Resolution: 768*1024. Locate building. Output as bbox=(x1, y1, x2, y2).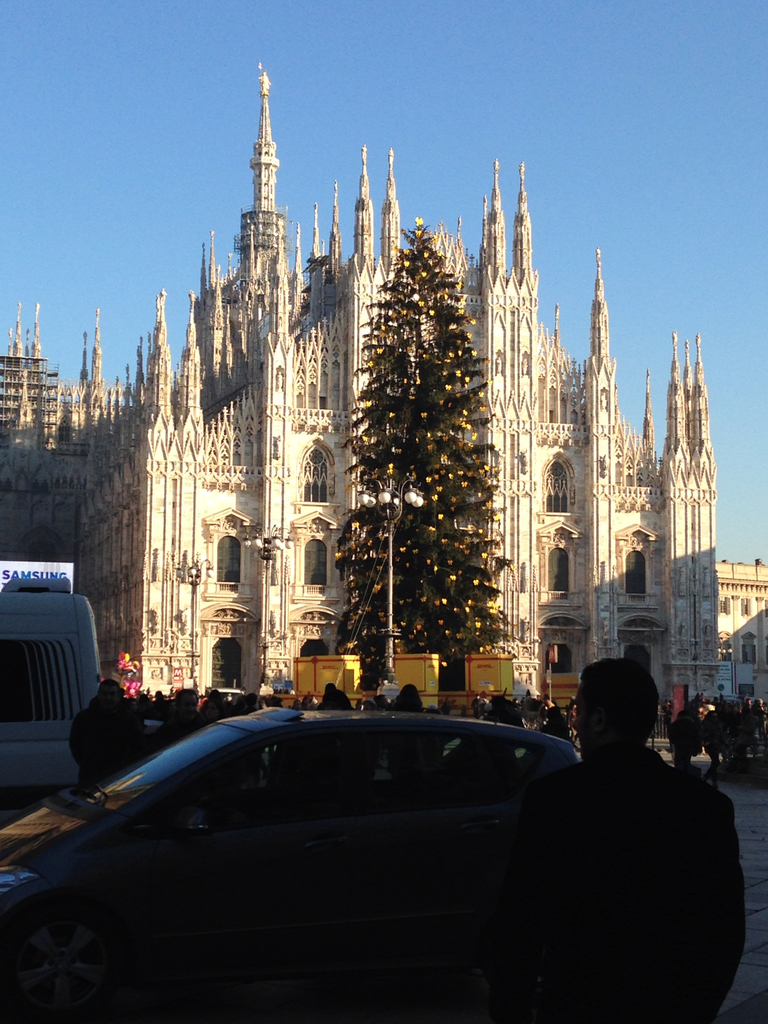
bbox=(0, 64, 767, 748).
